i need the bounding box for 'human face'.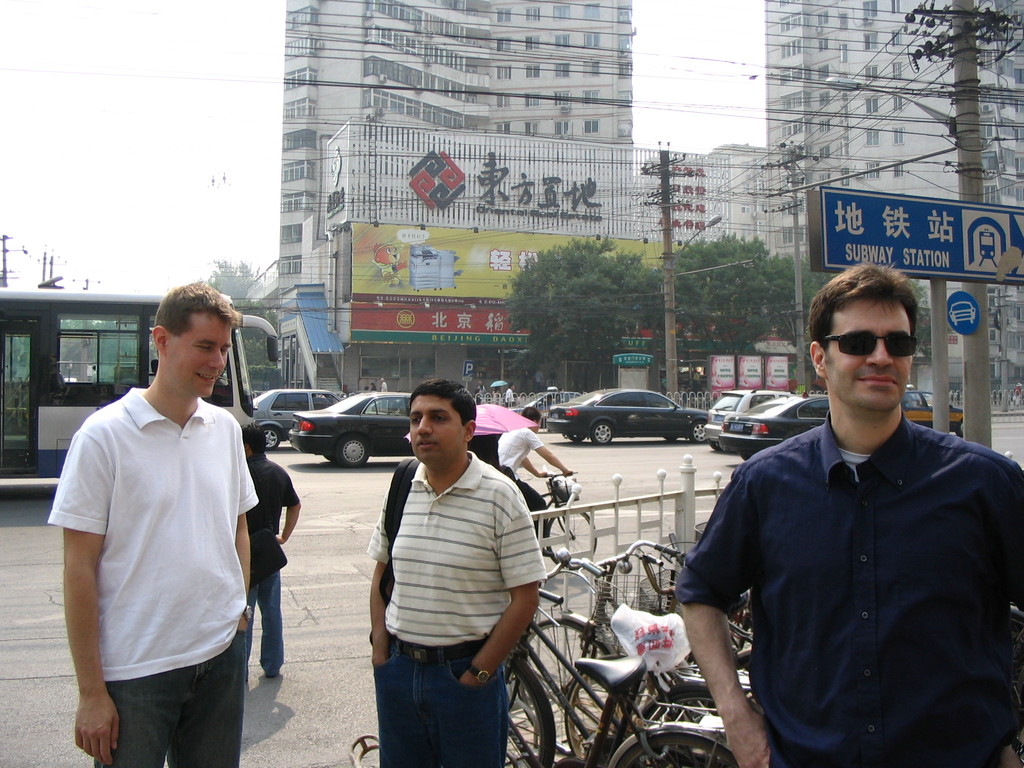
Here it is: locate(410, 401, 465, 465).
